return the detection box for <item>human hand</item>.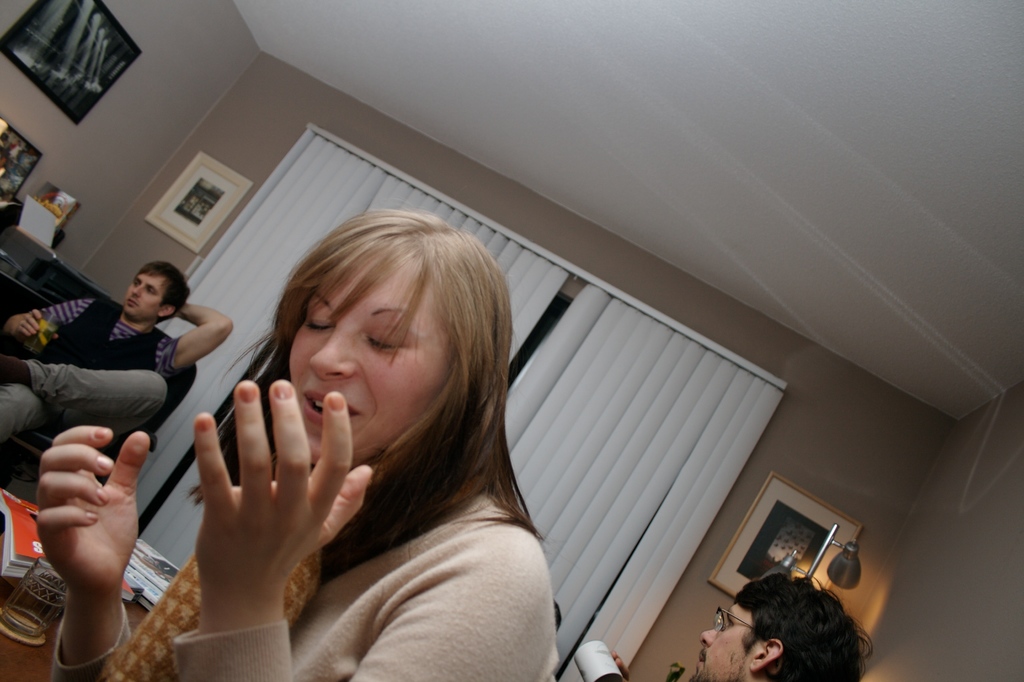
l=15, t=307, r=63, b=338.
